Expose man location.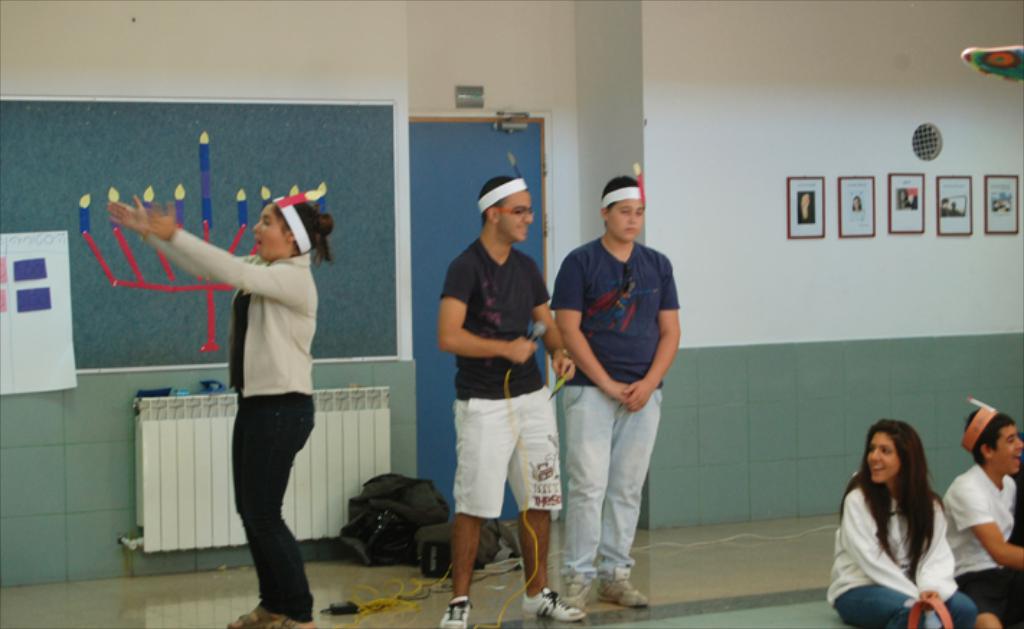
Exposed at Rect(945, 403, 1023, 628).
